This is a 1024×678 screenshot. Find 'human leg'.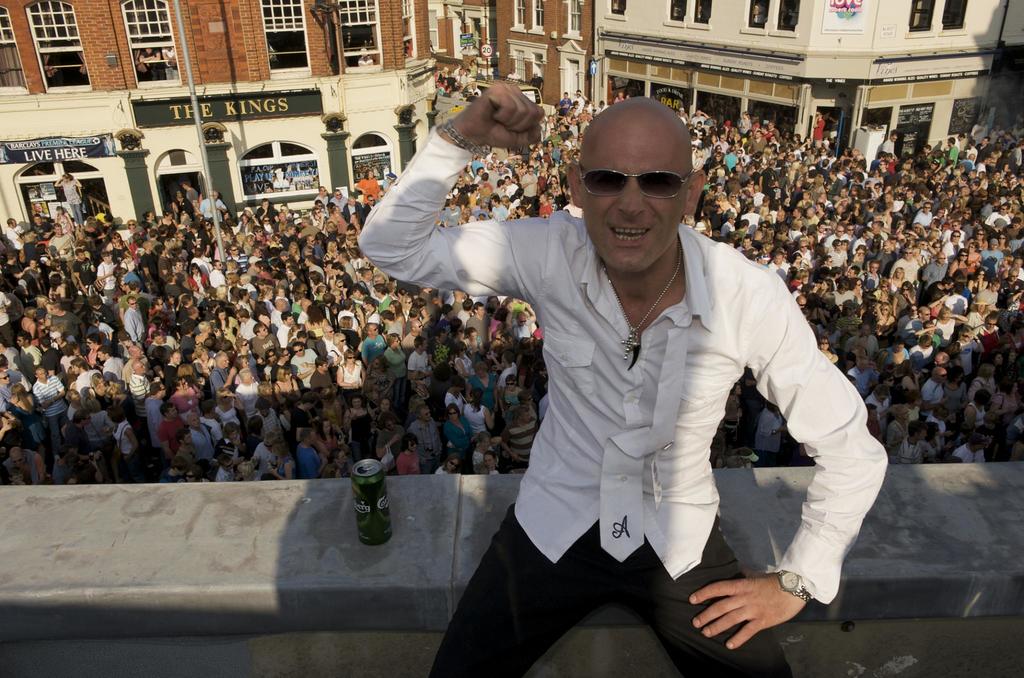
Bounding box: locate(427, 491, 607, 677).
